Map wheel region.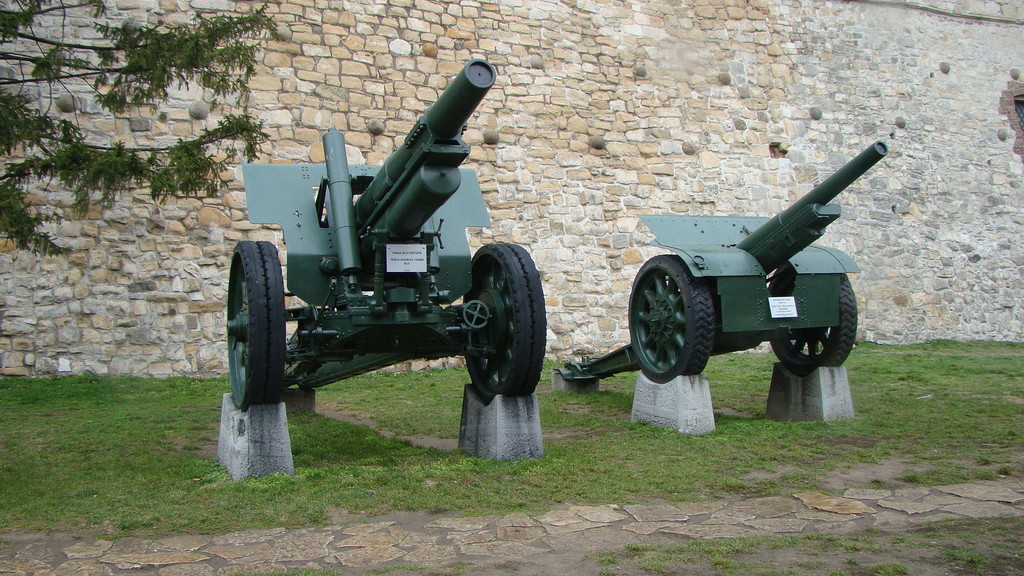
Mapped to {"left": 223, "top": 230, "right": 291, "bottom": 406}.
